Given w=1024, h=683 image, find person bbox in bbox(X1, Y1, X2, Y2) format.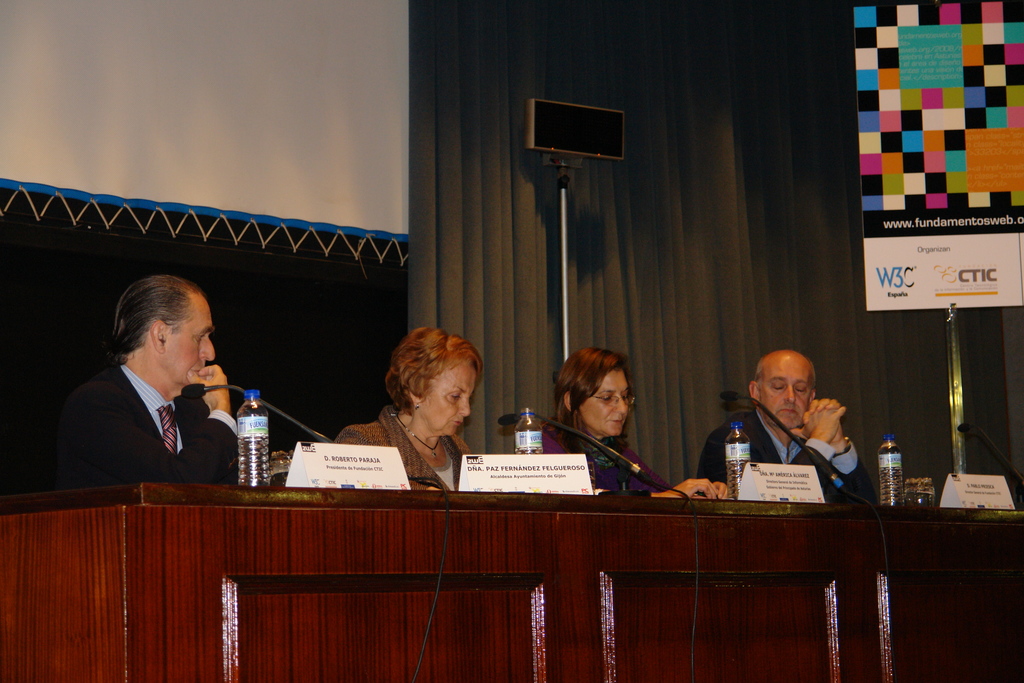
bbox(536, 344, 726, 498).
